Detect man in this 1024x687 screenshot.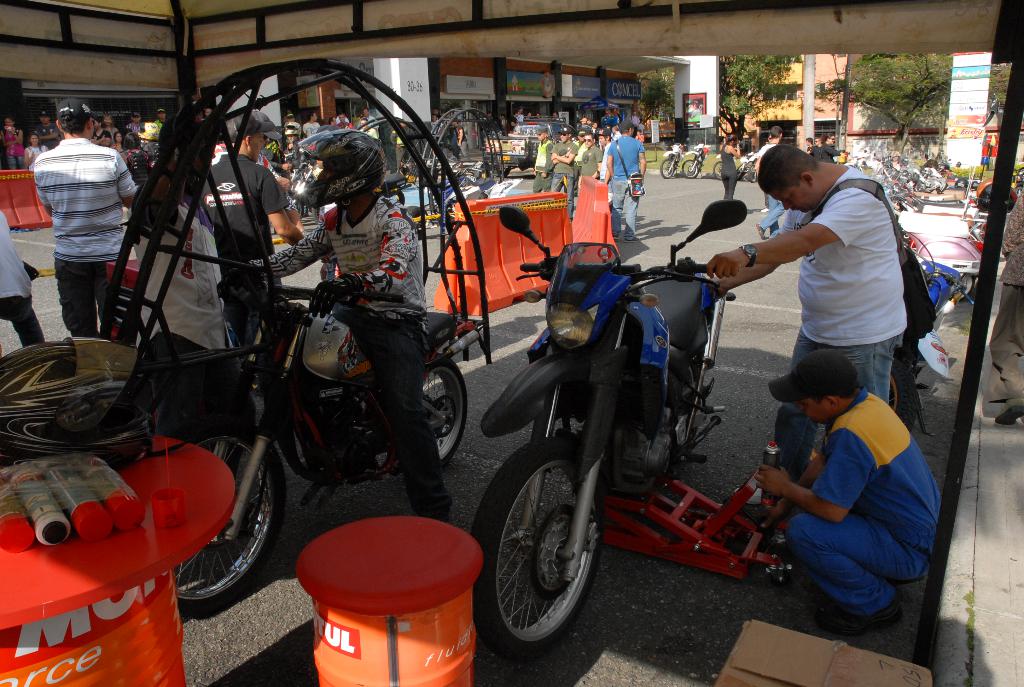
Detection: pyautogui.locateOnScreen(578, 130, 607, 189).
